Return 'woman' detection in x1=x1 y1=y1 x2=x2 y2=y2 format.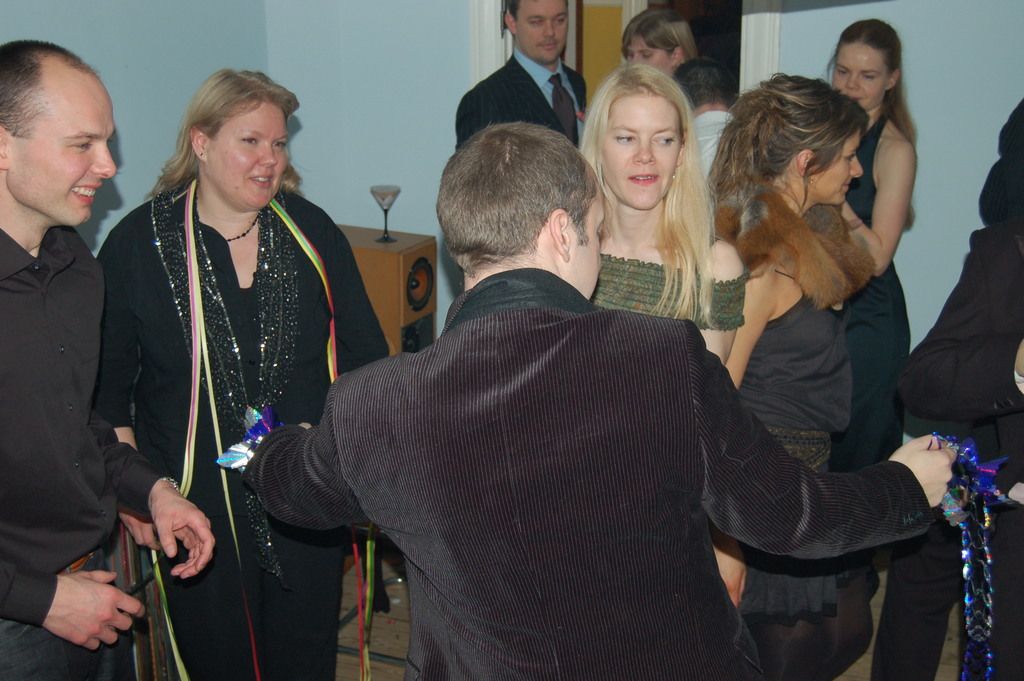
x1=580 y1=64 x2=751 y2=372.
